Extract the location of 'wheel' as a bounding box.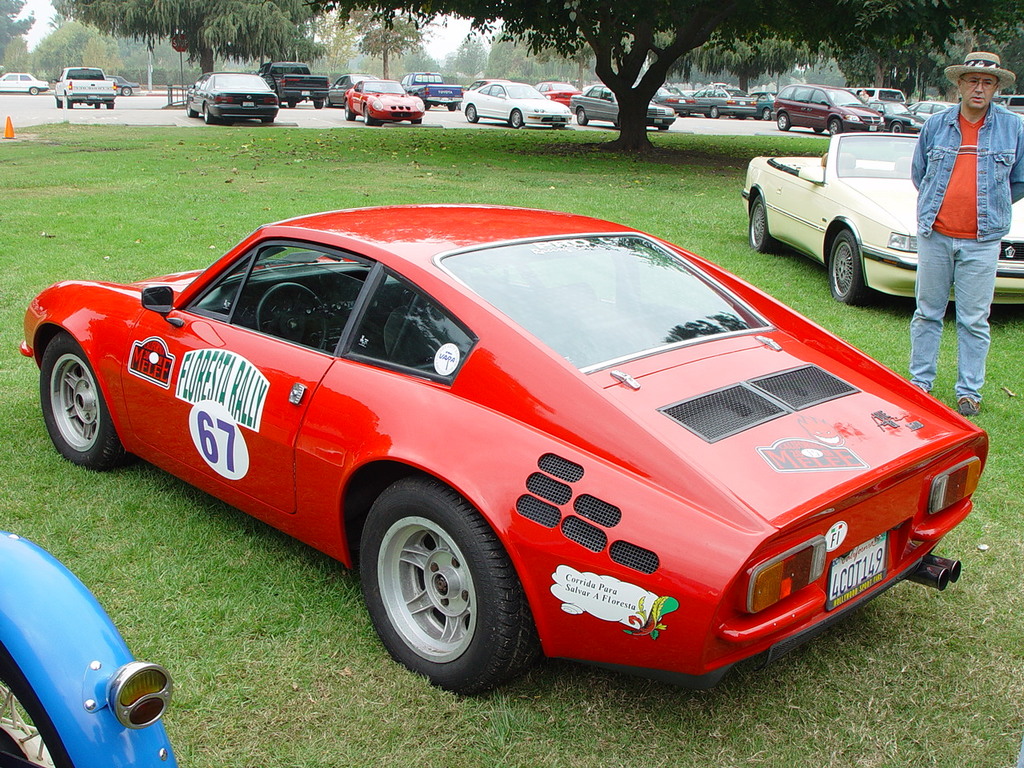
344:101:354:119.
